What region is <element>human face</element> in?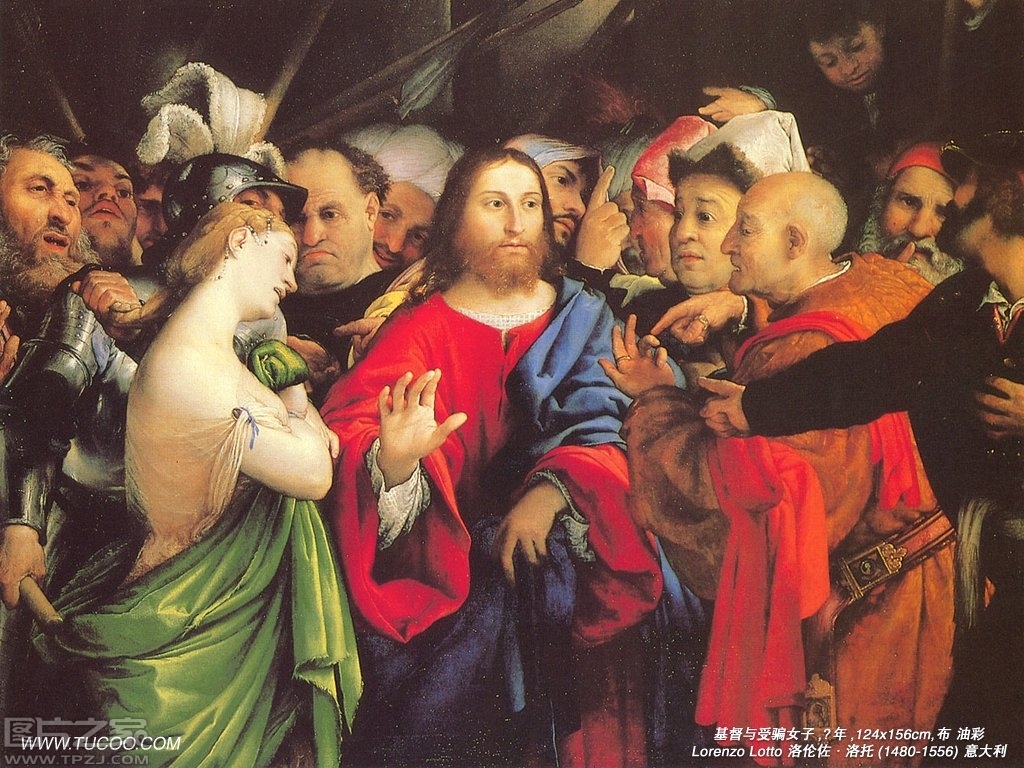
rect(809, 23, 882, 93).
